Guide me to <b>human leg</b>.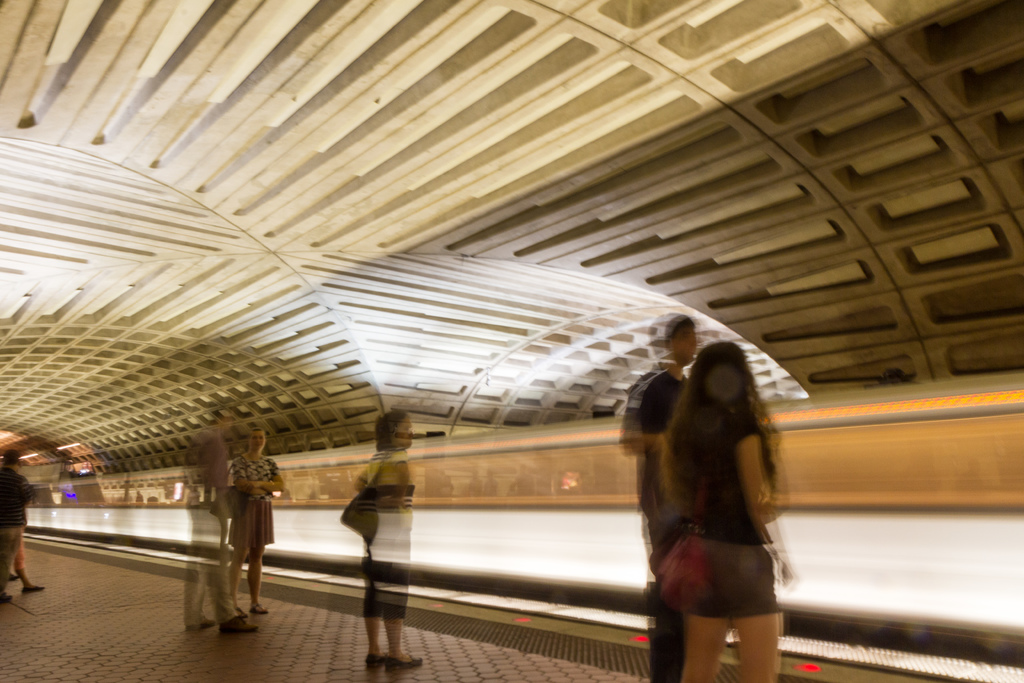
Guidance: crop(728, 552, 784, 682).
